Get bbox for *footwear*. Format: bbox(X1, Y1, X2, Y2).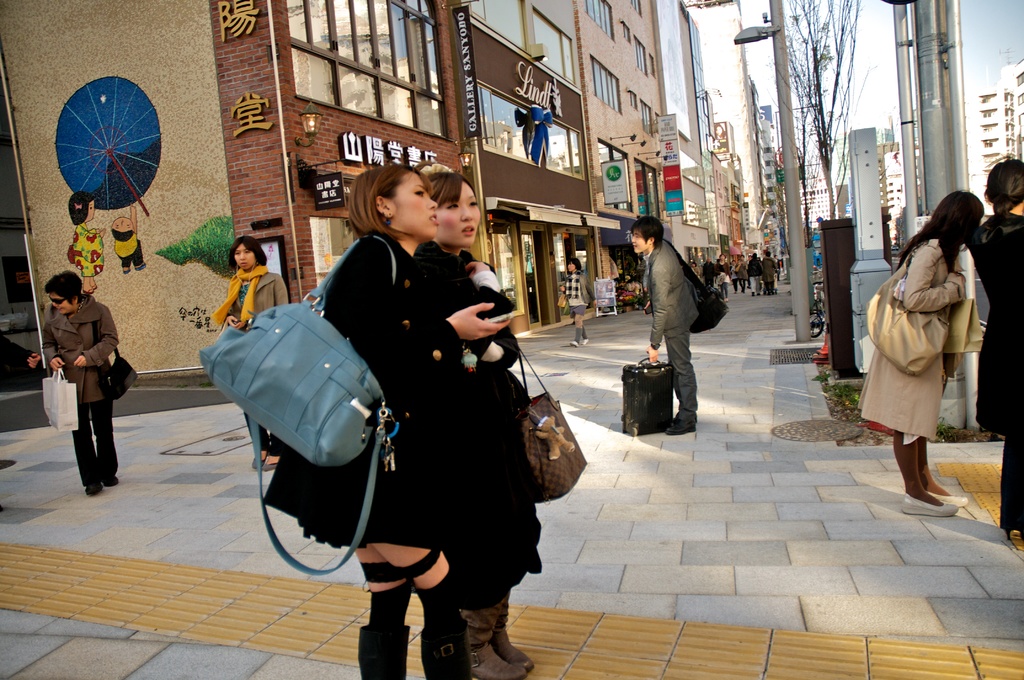
bbox(493, 597, 539, 671).
